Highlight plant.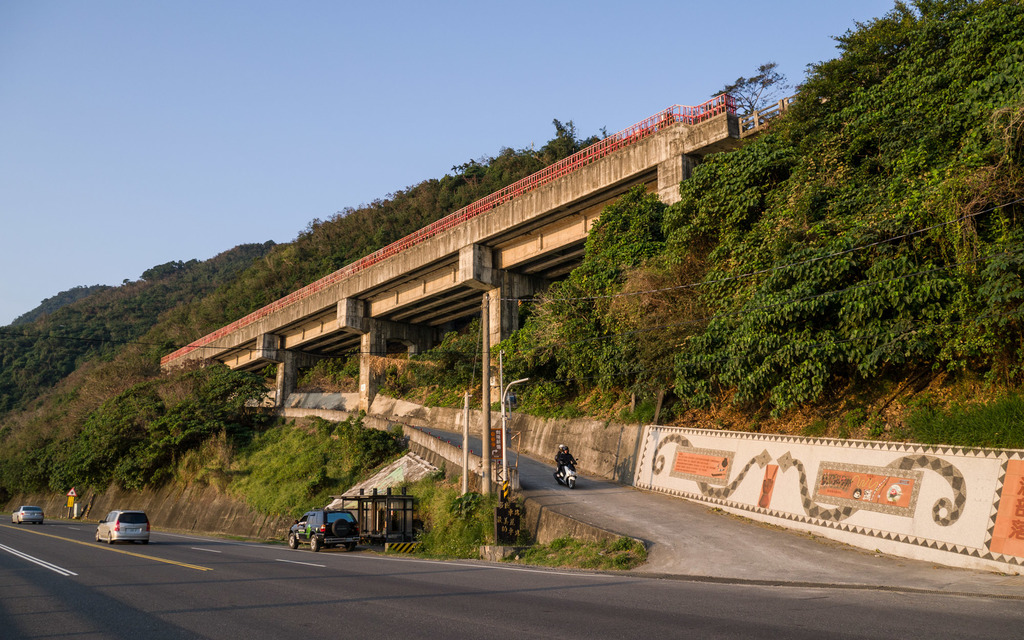
Highlighted region: crop(752, 422, 765, 433).
